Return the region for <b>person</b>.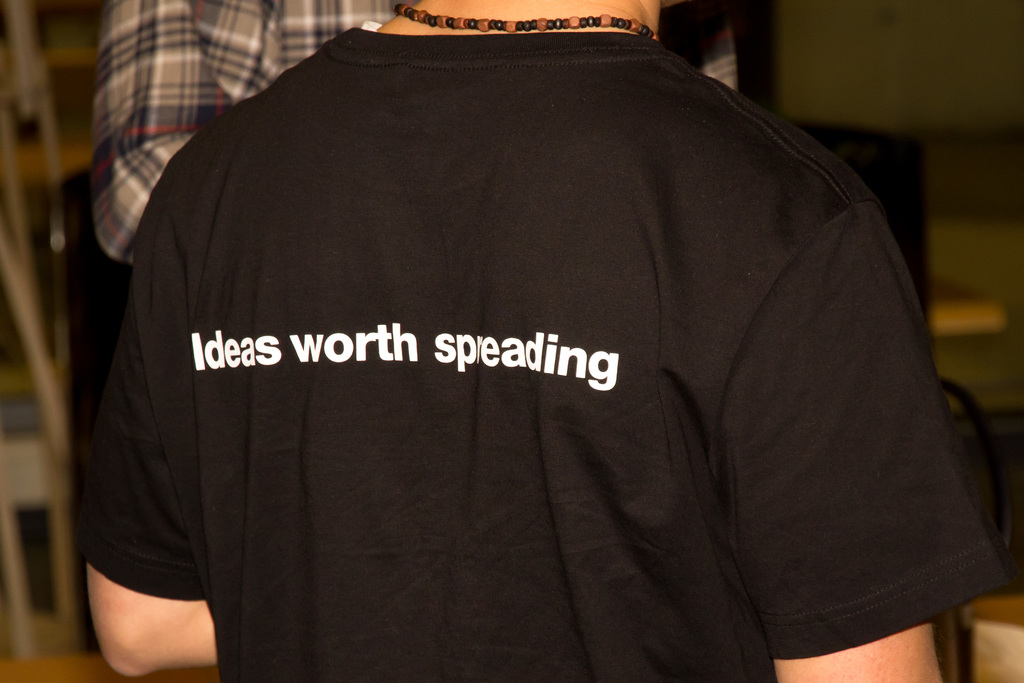
77,0,744,277.
